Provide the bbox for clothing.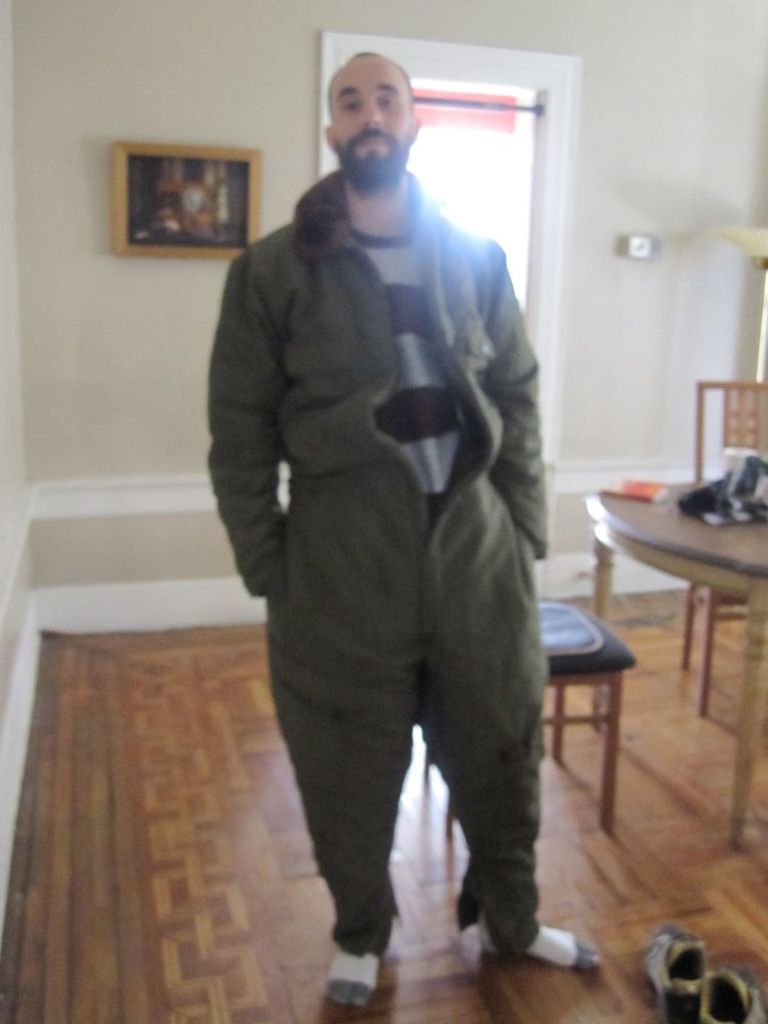
x1=175 y1=82 x2=569 y2=1023.
